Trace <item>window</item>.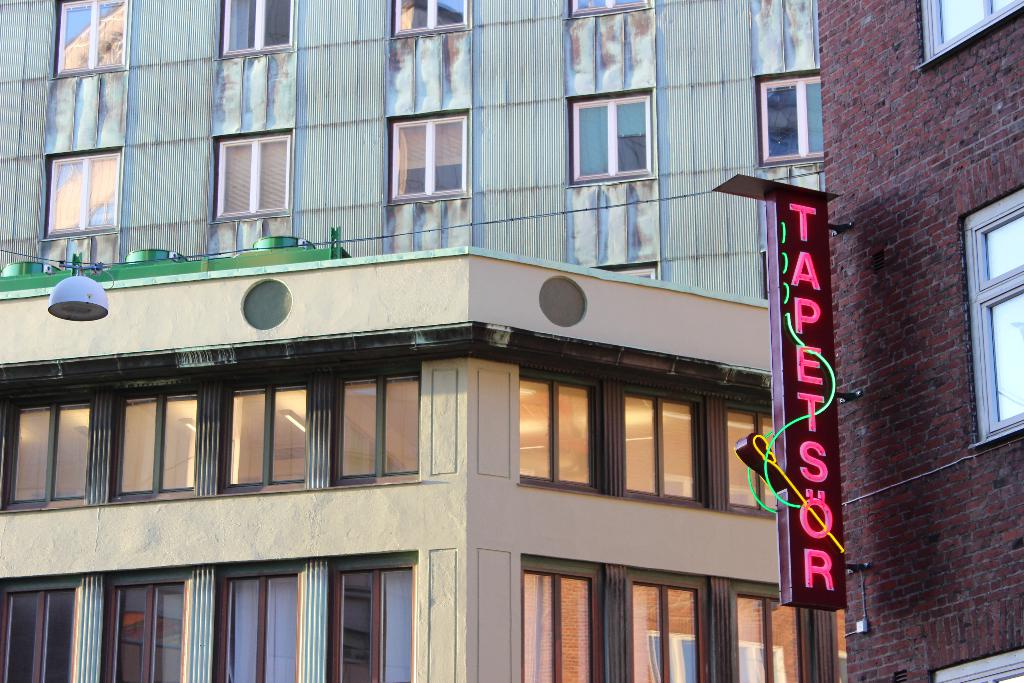
Traced to box=[386, 122, 473, 202].
